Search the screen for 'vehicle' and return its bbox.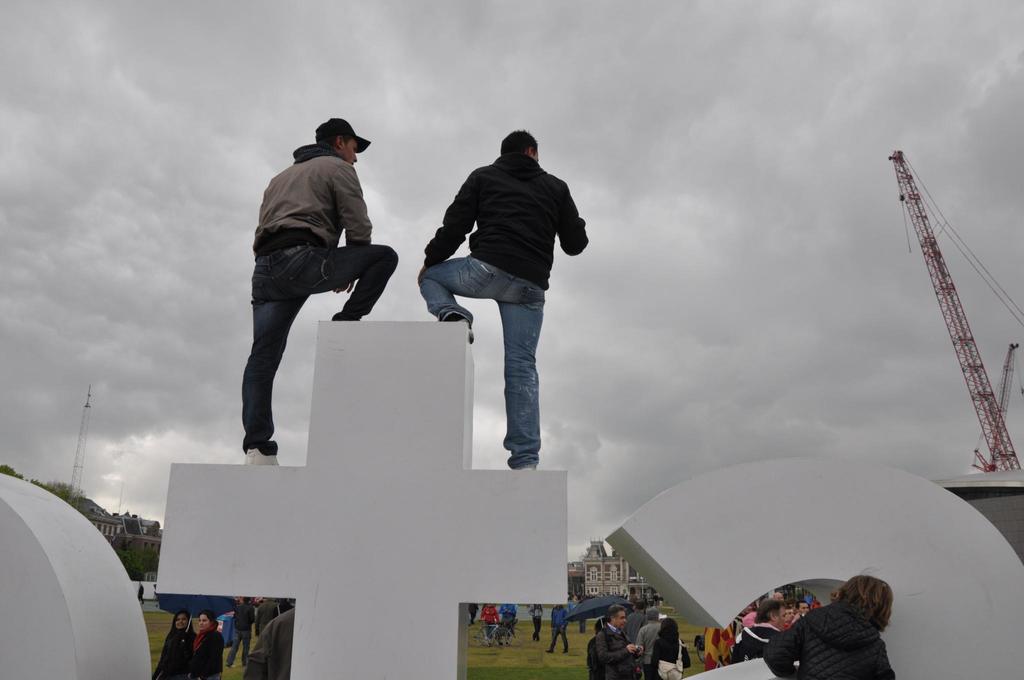
Found: (467, 617, 511, 647).
